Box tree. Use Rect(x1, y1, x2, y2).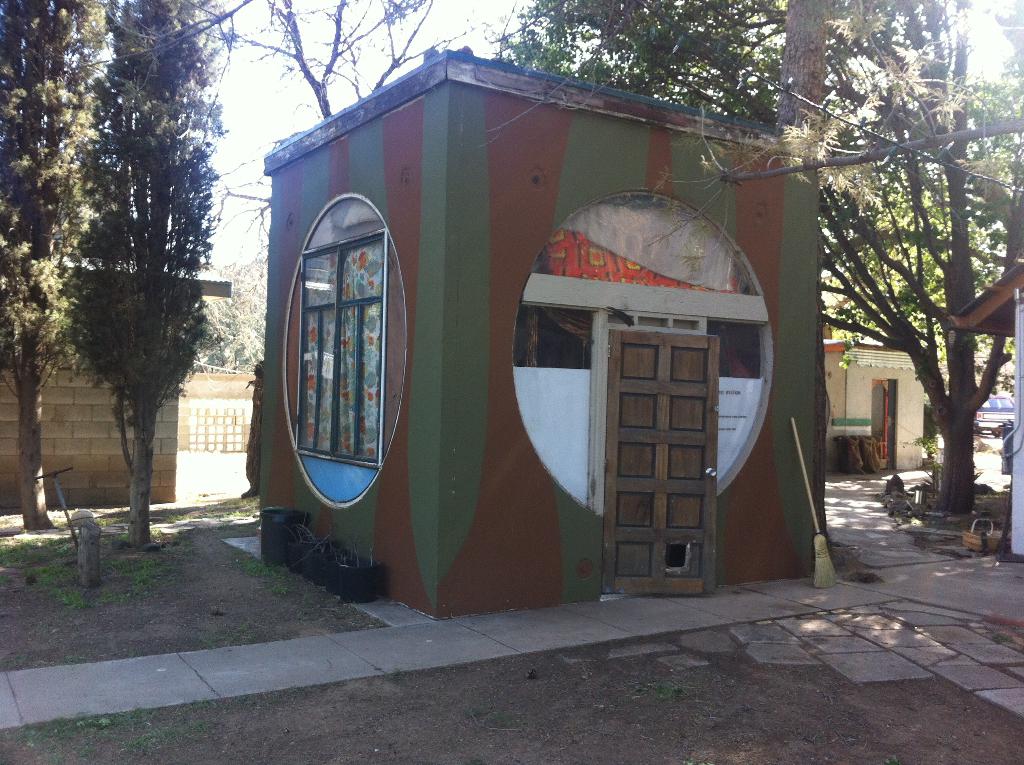
Rect(172, 0, 489, 128).
